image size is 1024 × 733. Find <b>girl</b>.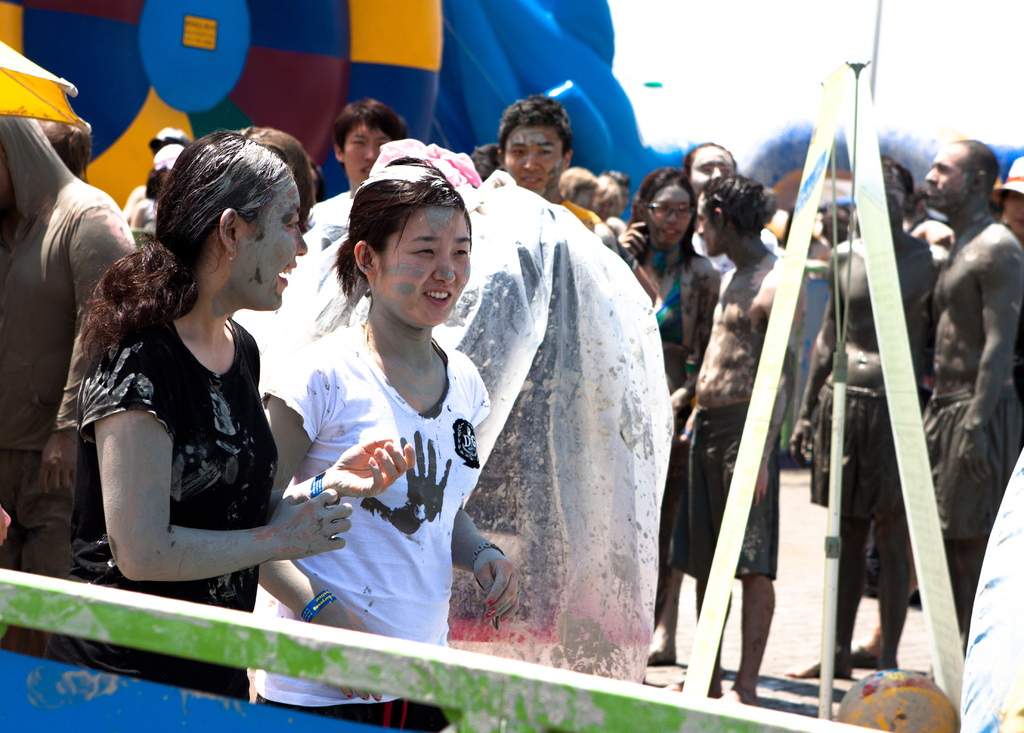
Rect(43, 132, 414, 702).
